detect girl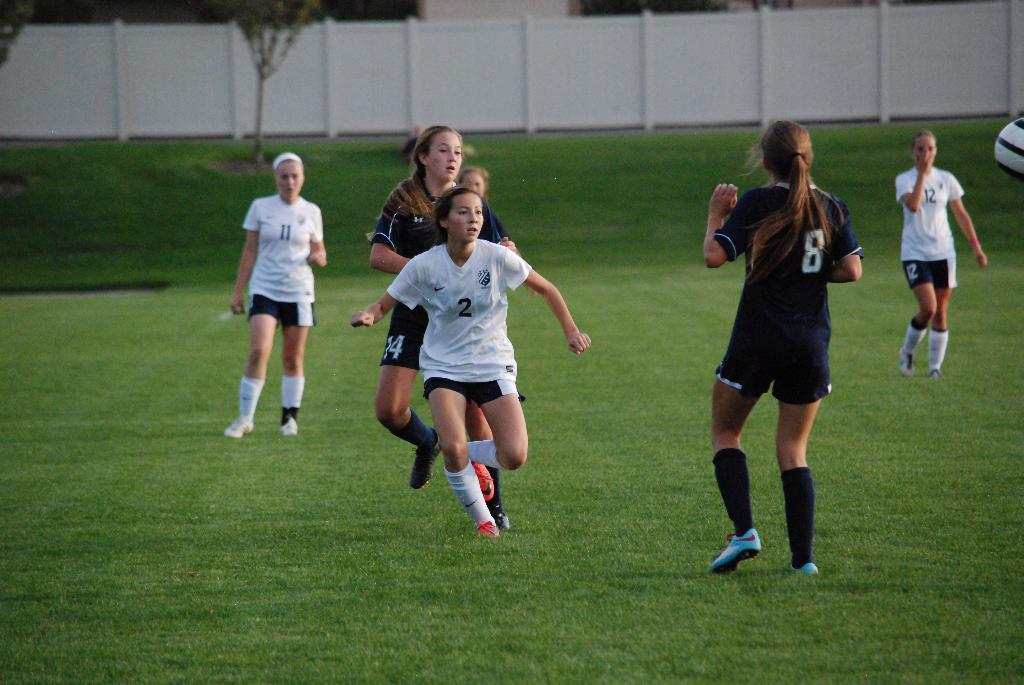
bbox=(895, 131, 988, 374)
